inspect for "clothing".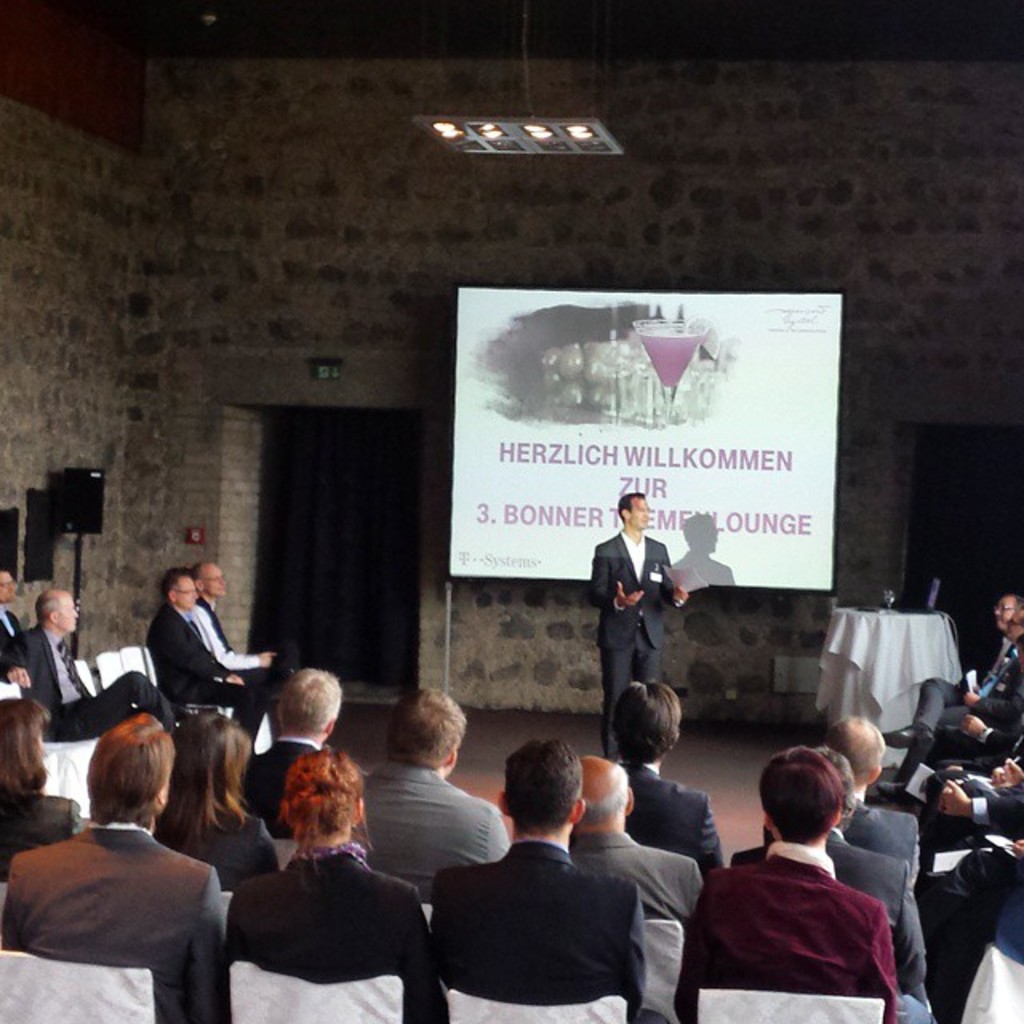
Inspection: region(0, 629, 189, 738).
